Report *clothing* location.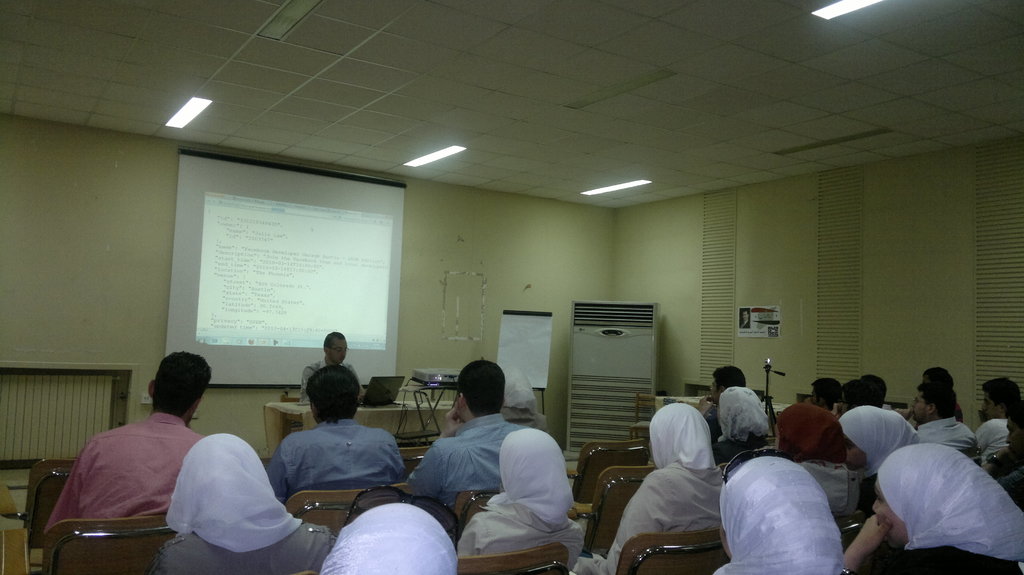
Report: [292,354,357,413].
